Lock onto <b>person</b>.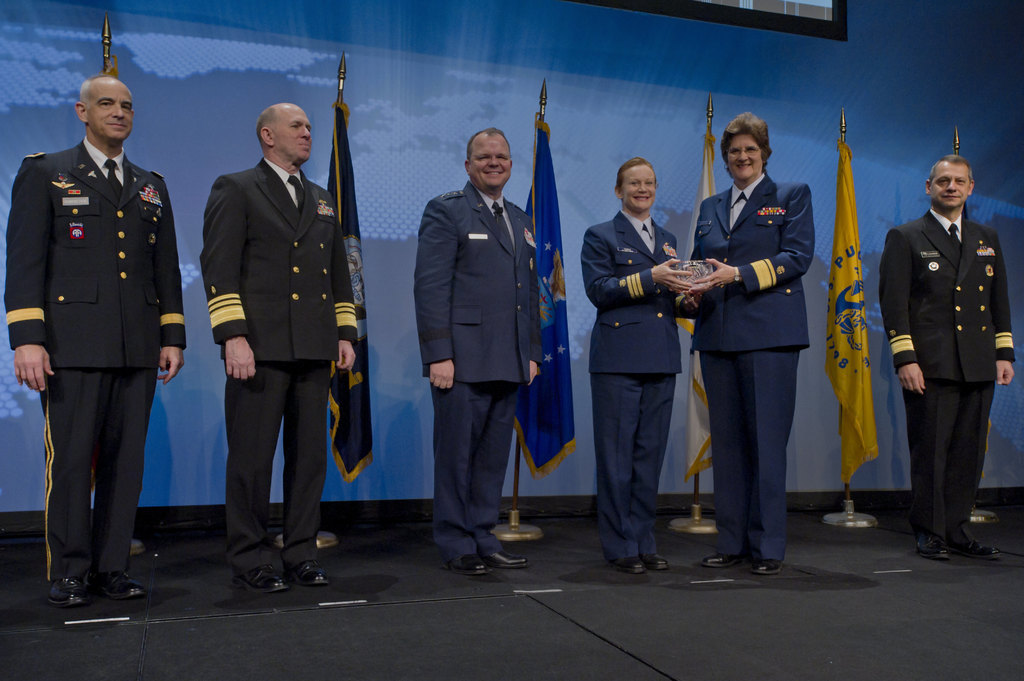
Locked: detection(413, 125, 543, 587).
